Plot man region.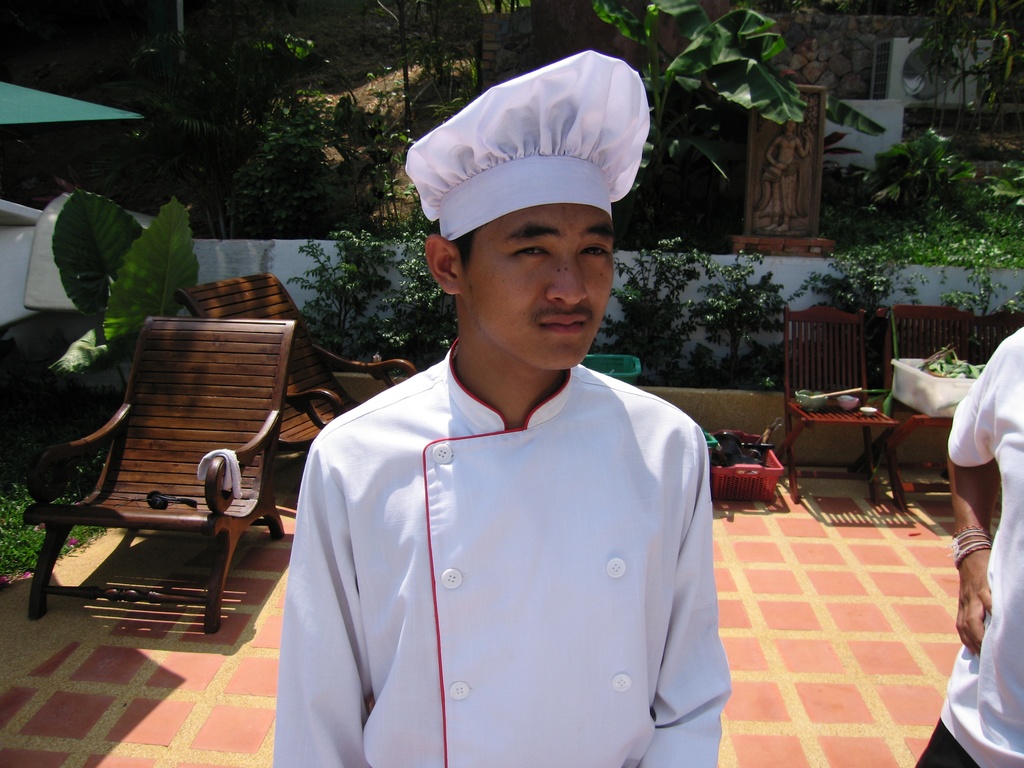
Plotted at pyautogui.locateOnScreen(257, 85, 714, 748).
